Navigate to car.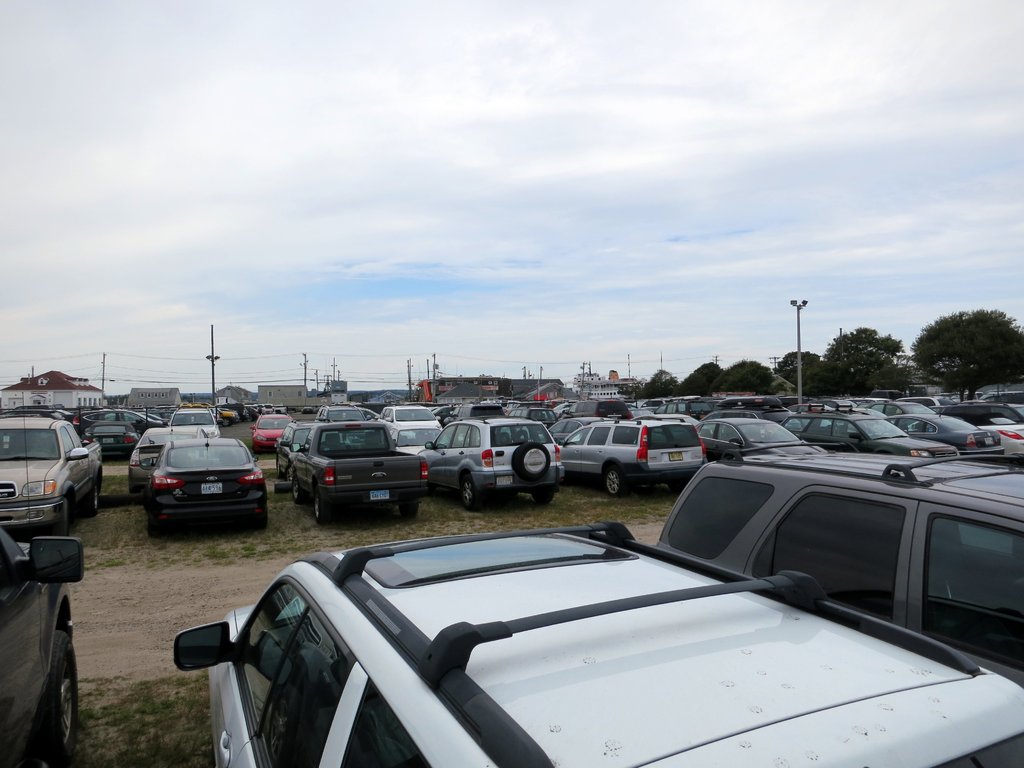
Navigation target: 660 439 1023 691.
